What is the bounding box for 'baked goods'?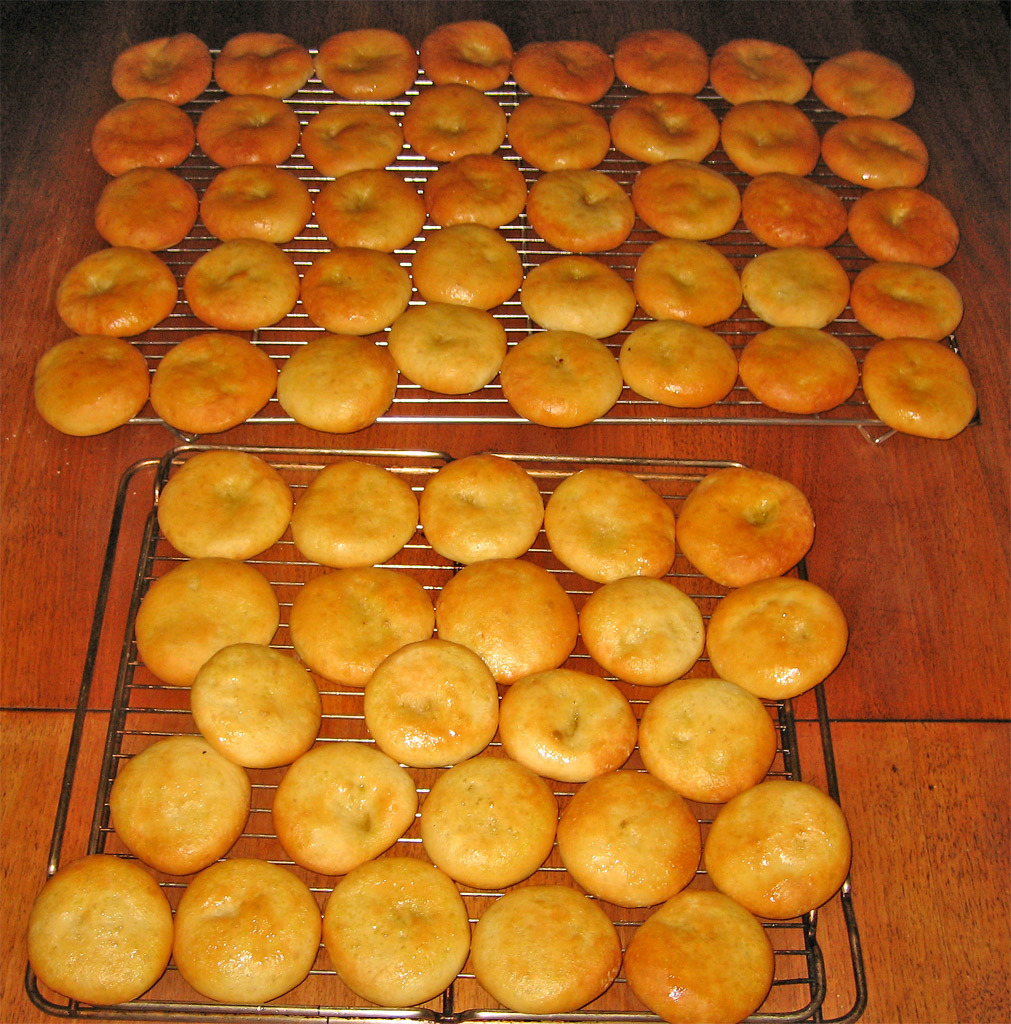
[left=111, top=32, right=210, bottom=105].
